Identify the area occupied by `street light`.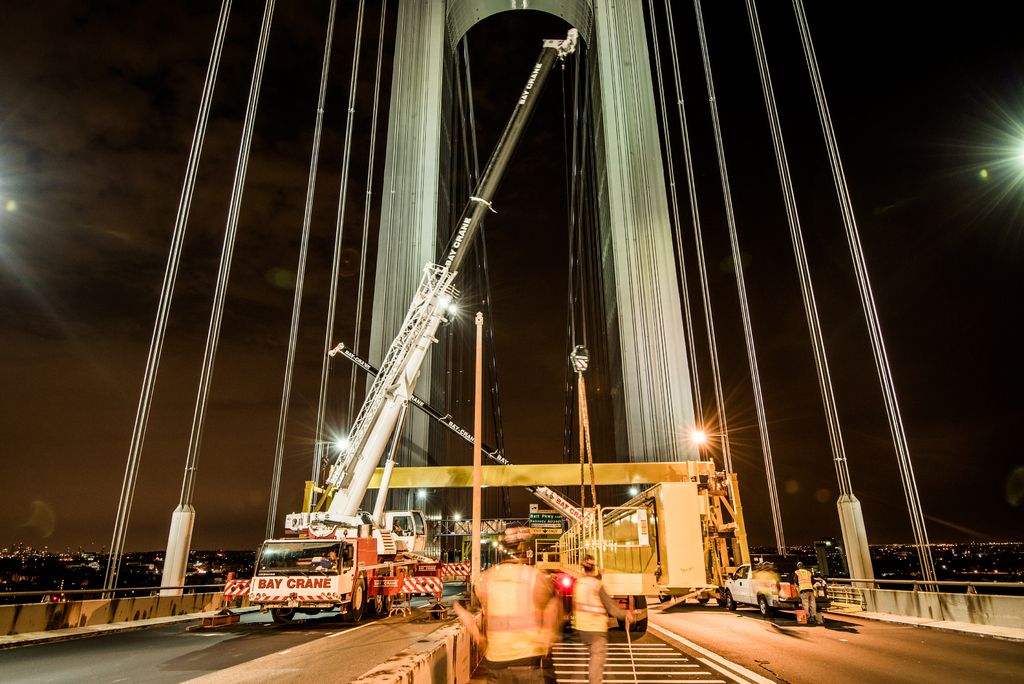
Area: region(688, 426, 731, 462).
